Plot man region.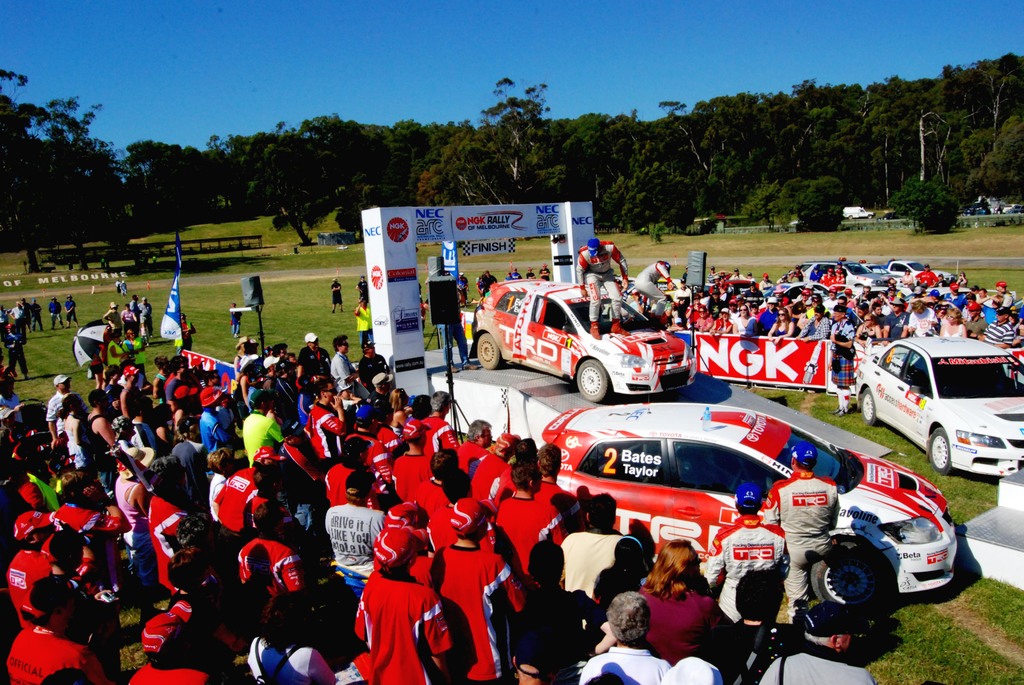
Plotted at 706:487:796:622.
